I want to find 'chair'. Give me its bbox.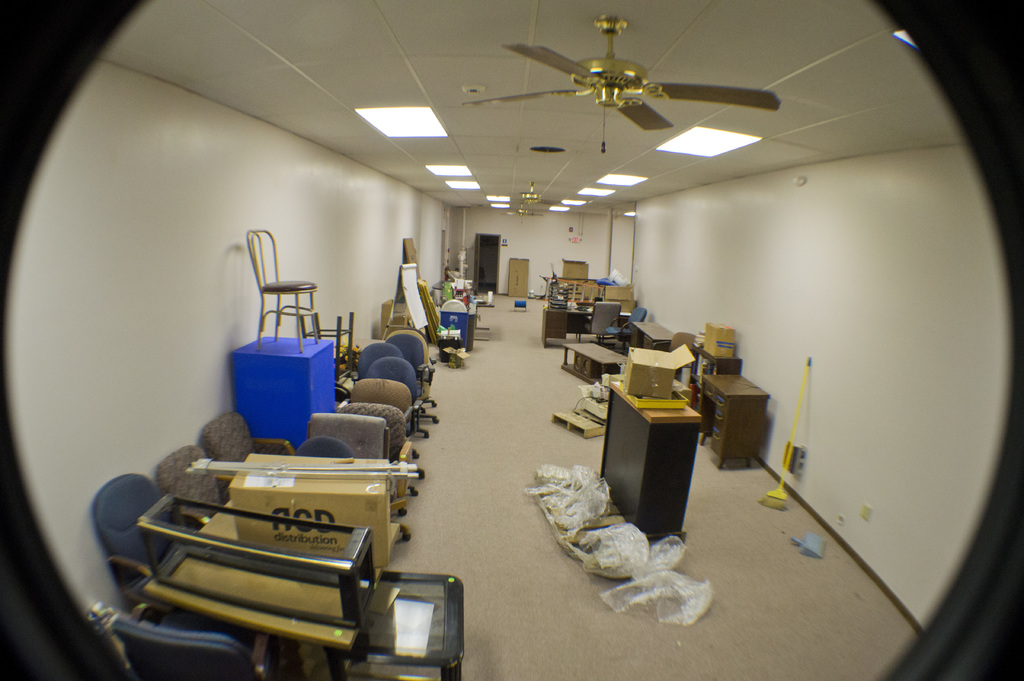
locate(198, 411, 291, 487).
